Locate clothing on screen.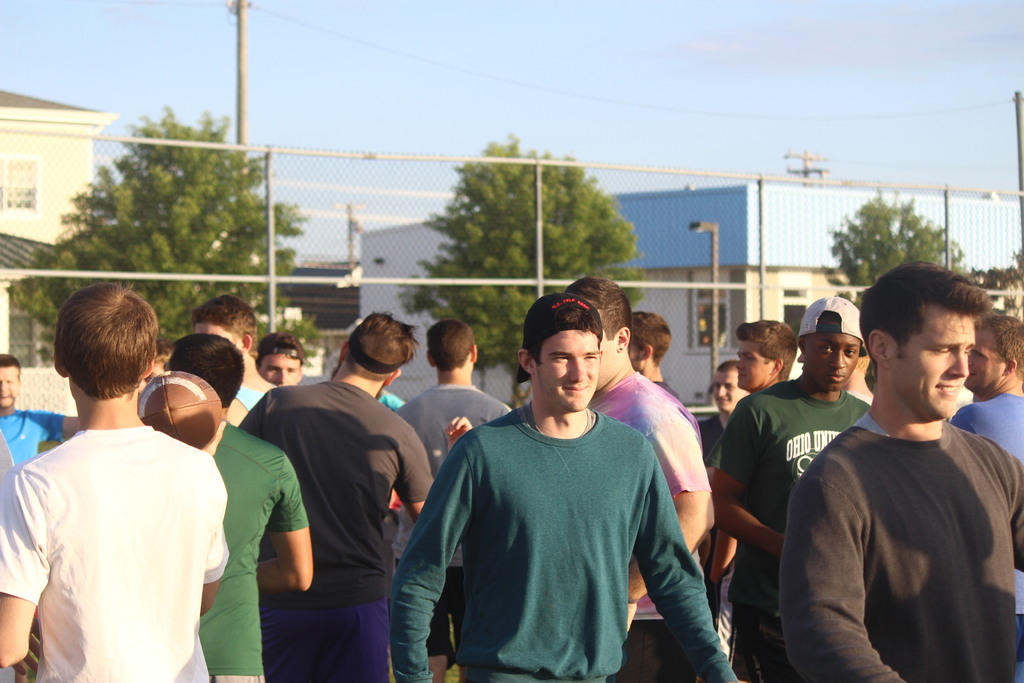
On screen at x1=235 y1=372 x2=437 y2=682.
